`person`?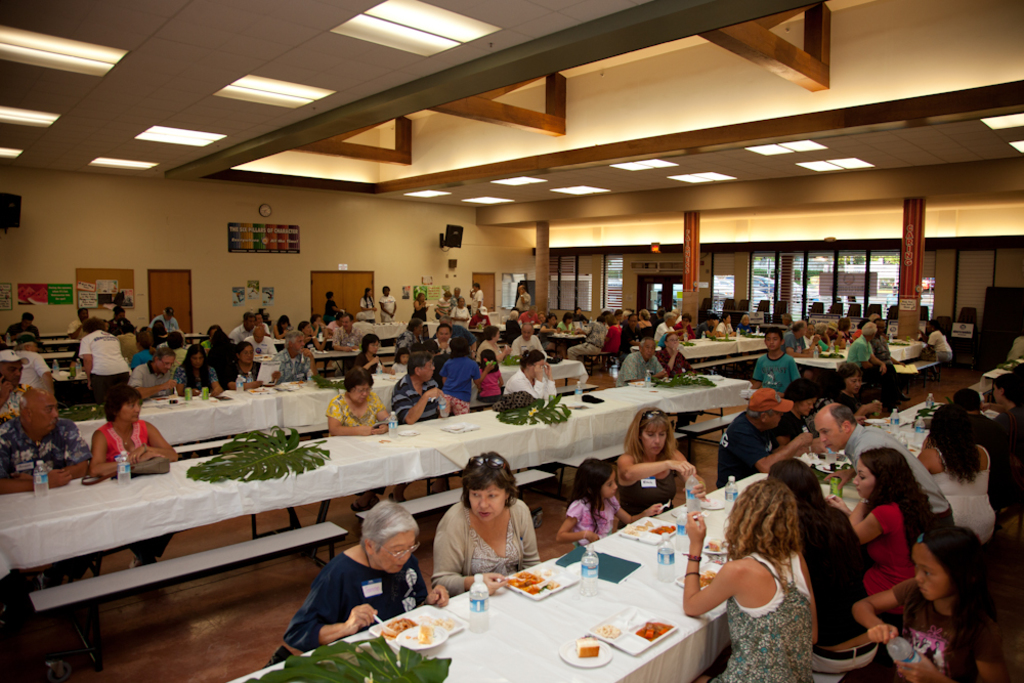
[309,311,324,349]
